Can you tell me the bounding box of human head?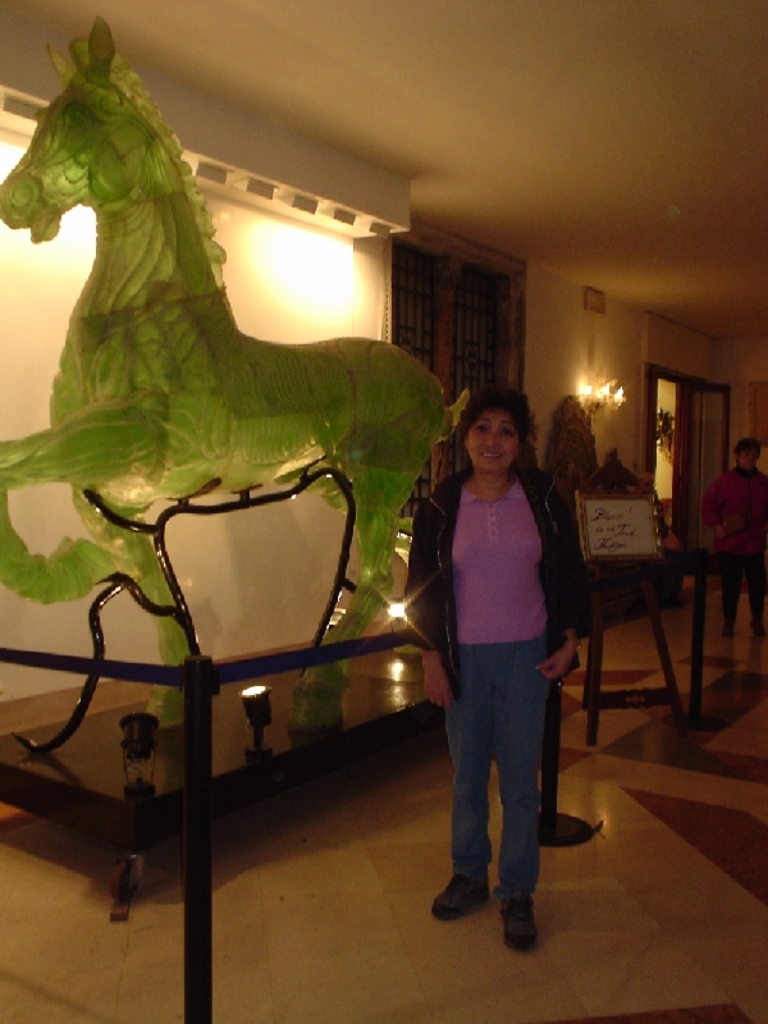
bbox=(452, 394, 544, 477).
